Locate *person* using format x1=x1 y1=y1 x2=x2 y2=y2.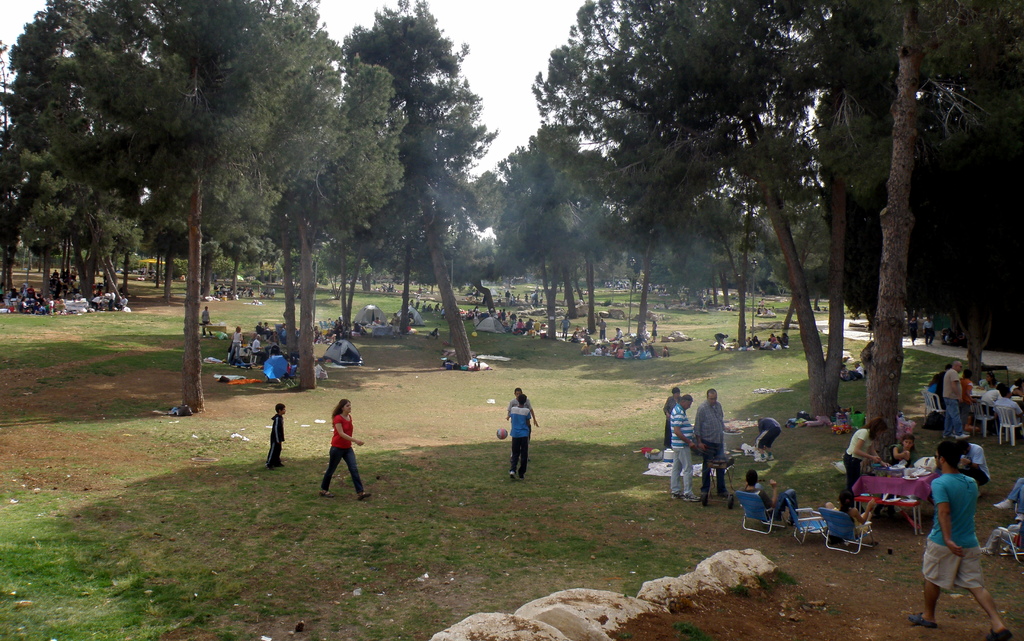
x1=662 y1=385 x2=684 y2=450.
